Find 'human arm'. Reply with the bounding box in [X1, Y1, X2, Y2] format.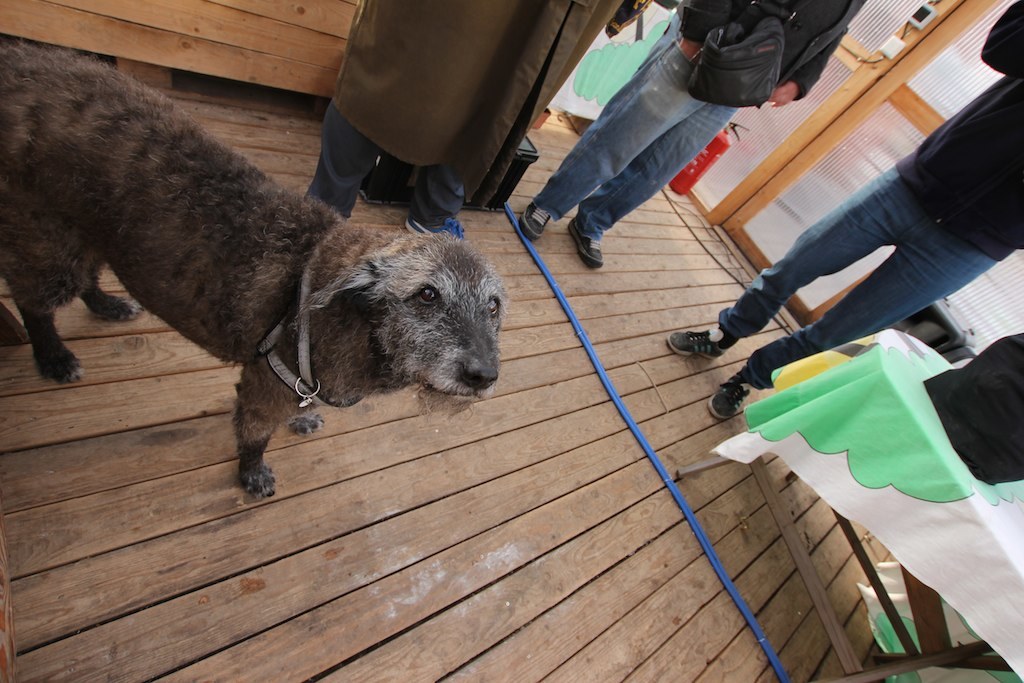
[981, 0, 1022, 67].
